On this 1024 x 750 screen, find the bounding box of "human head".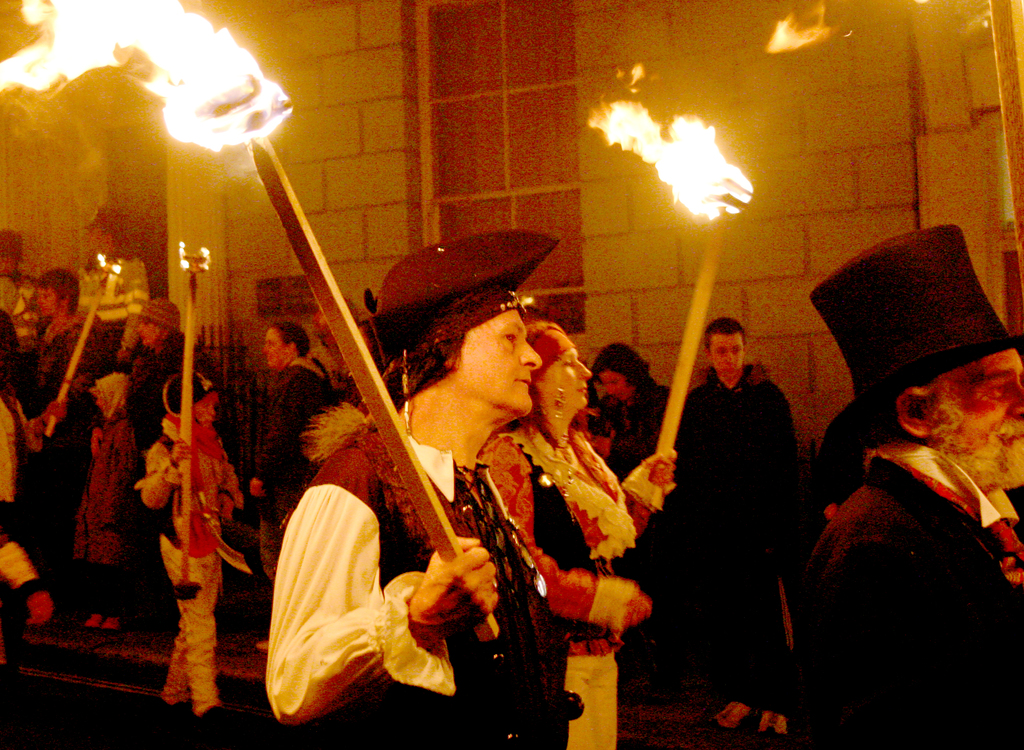
Bounding box: bbox=[531, 319, 593, 409].
